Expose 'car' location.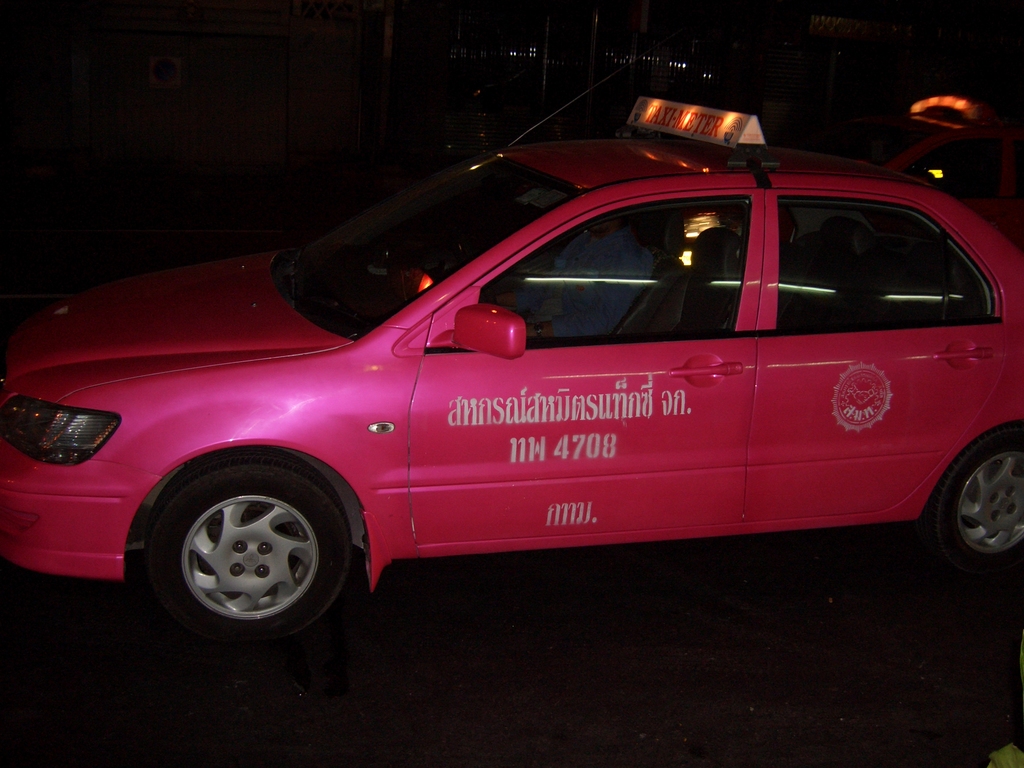
Exposed at pyautogui.locateOnScreen(28, 106, 1023, 673).
